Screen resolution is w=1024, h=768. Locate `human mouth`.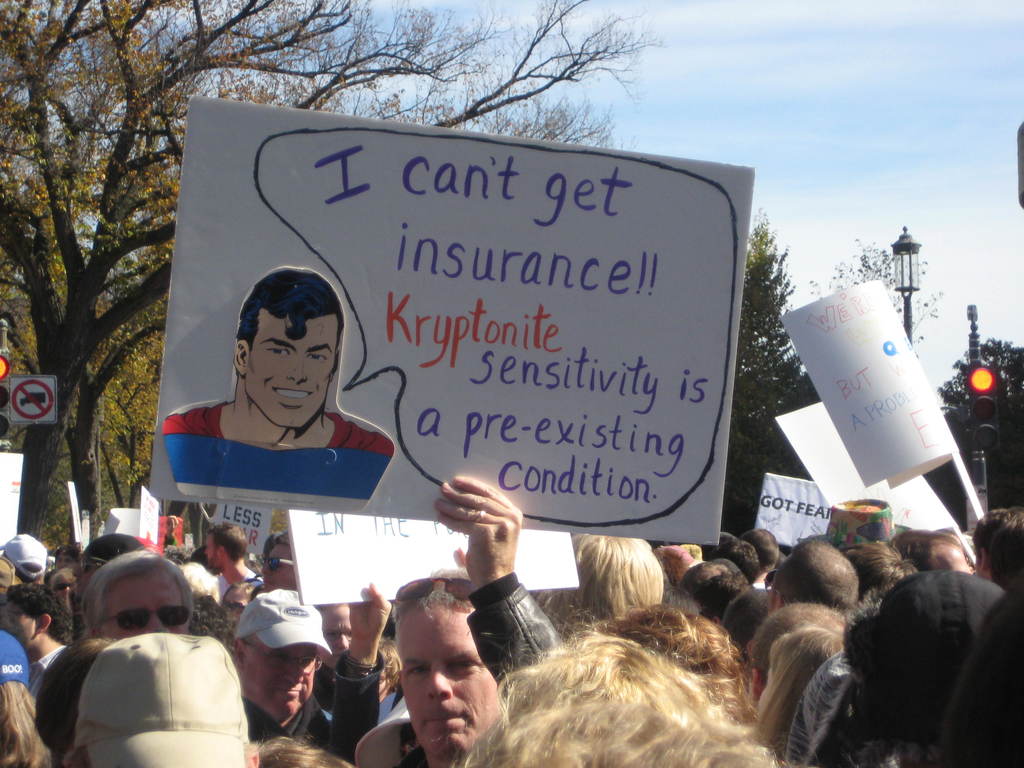
box=[332, 651, 344, 663].
